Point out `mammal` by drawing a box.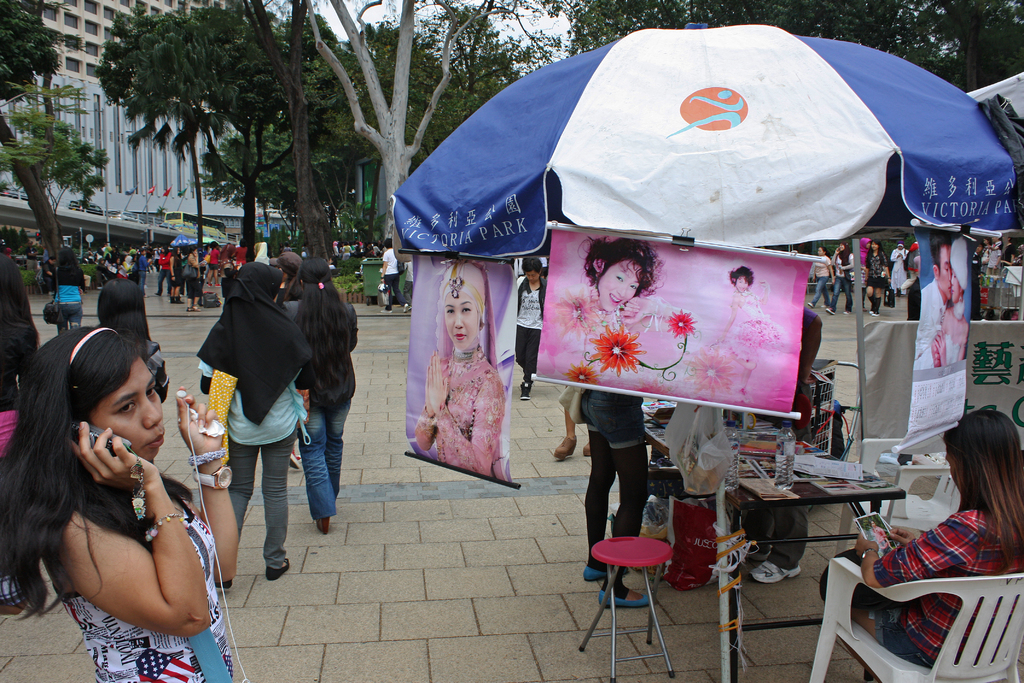
l=912, t=231, r=959, b=362.
